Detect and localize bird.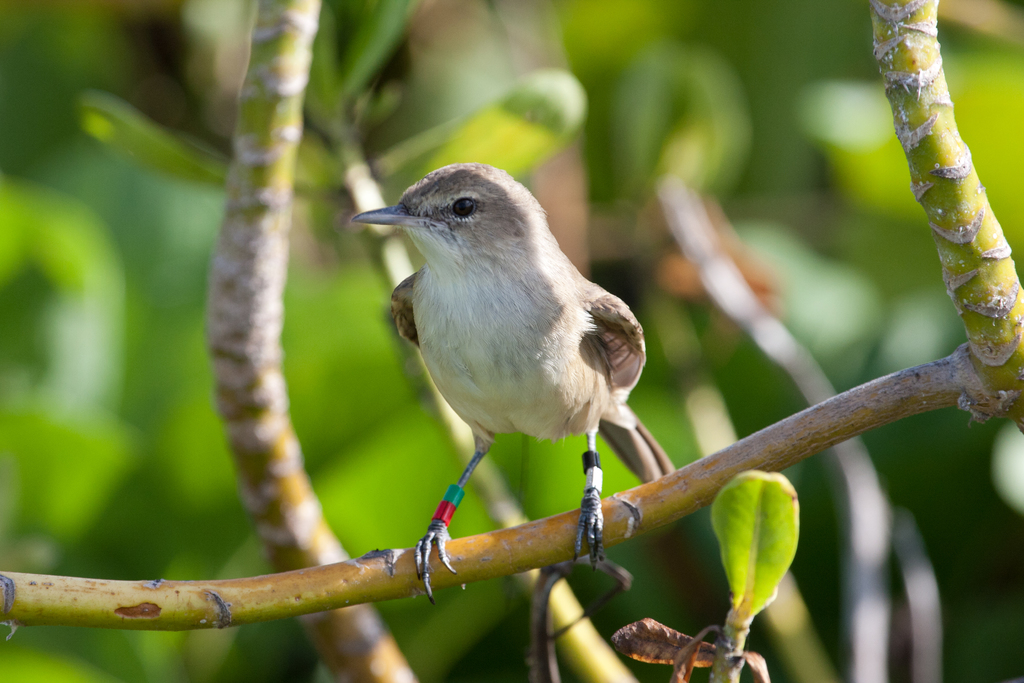
Localized at 342 164 667 561.
